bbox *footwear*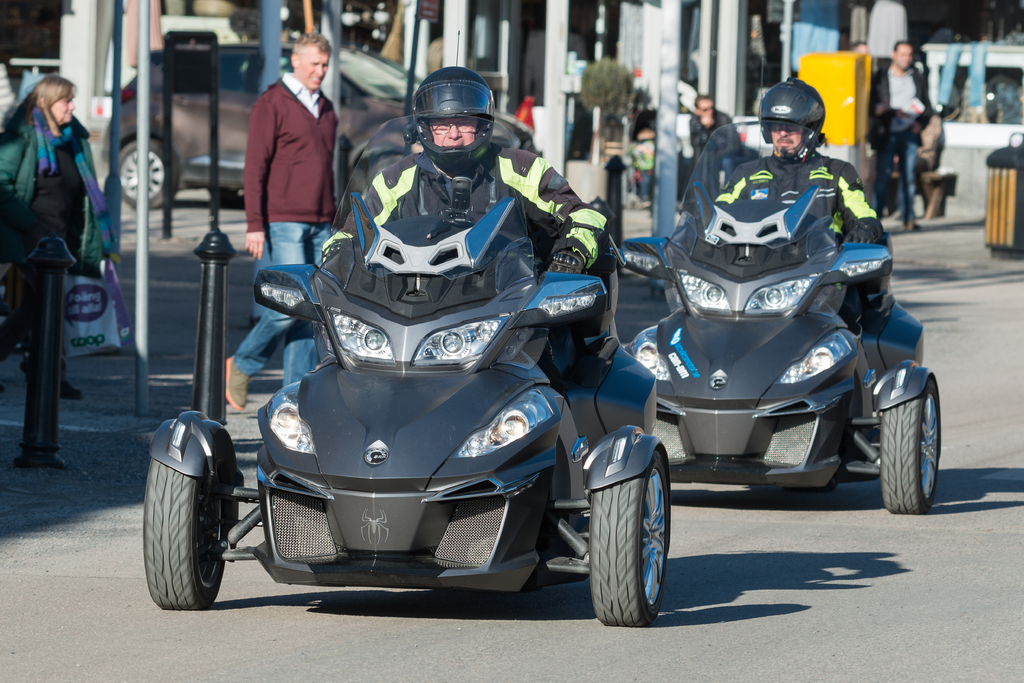
20/350/33/380
